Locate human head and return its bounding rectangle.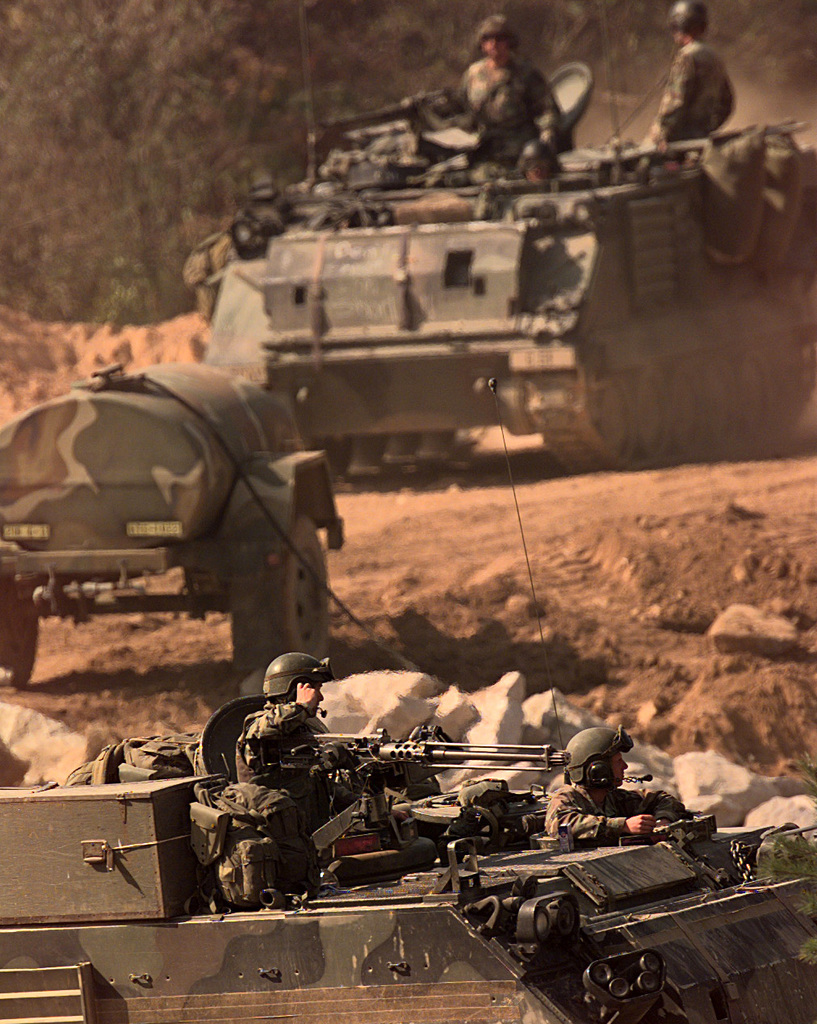
box=[475, 17, 517, 57].
